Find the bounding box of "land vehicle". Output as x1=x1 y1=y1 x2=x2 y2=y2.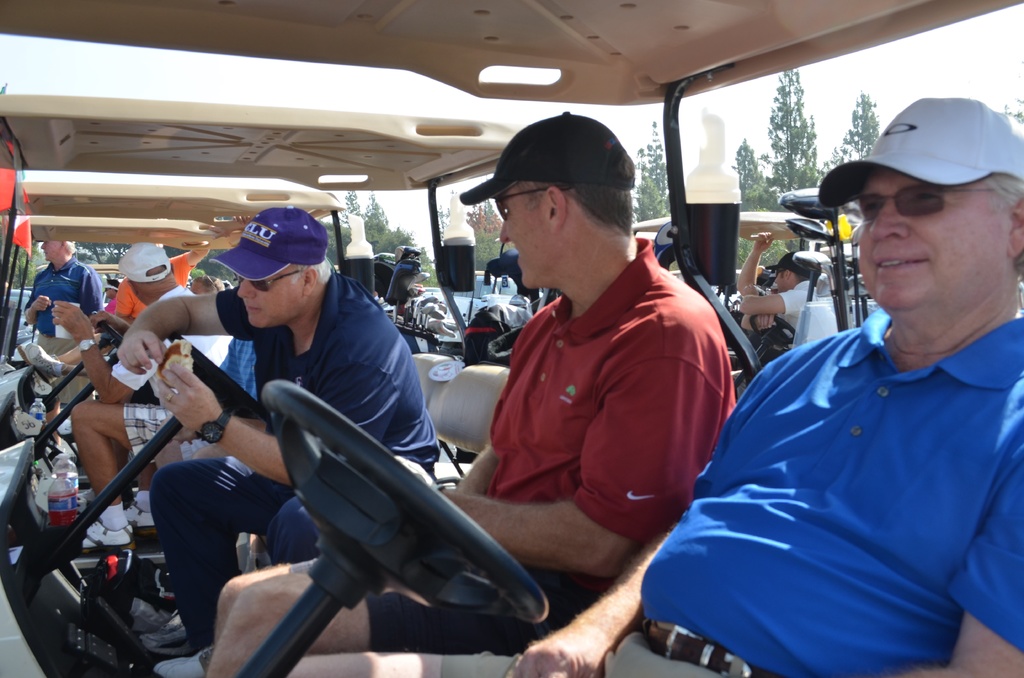
x1=630 y1=184 x2=879 y2=398.
